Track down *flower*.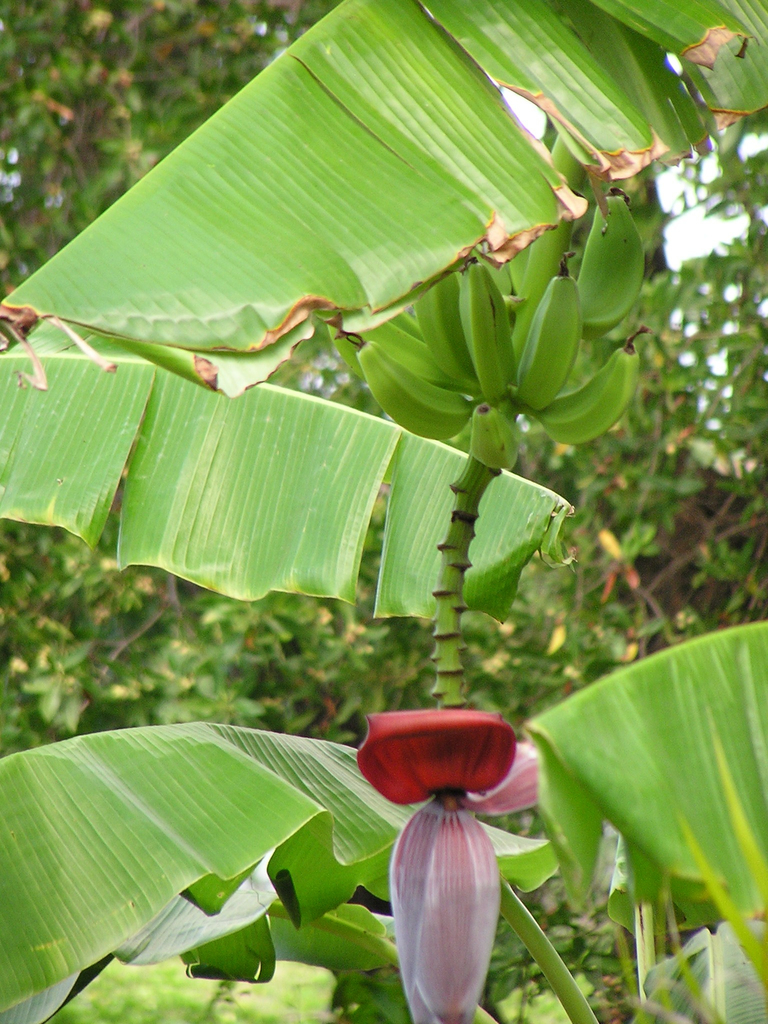
Tracked to {"x1": 351, "y1": 706, "x2": 542, "y2": 1023}.
